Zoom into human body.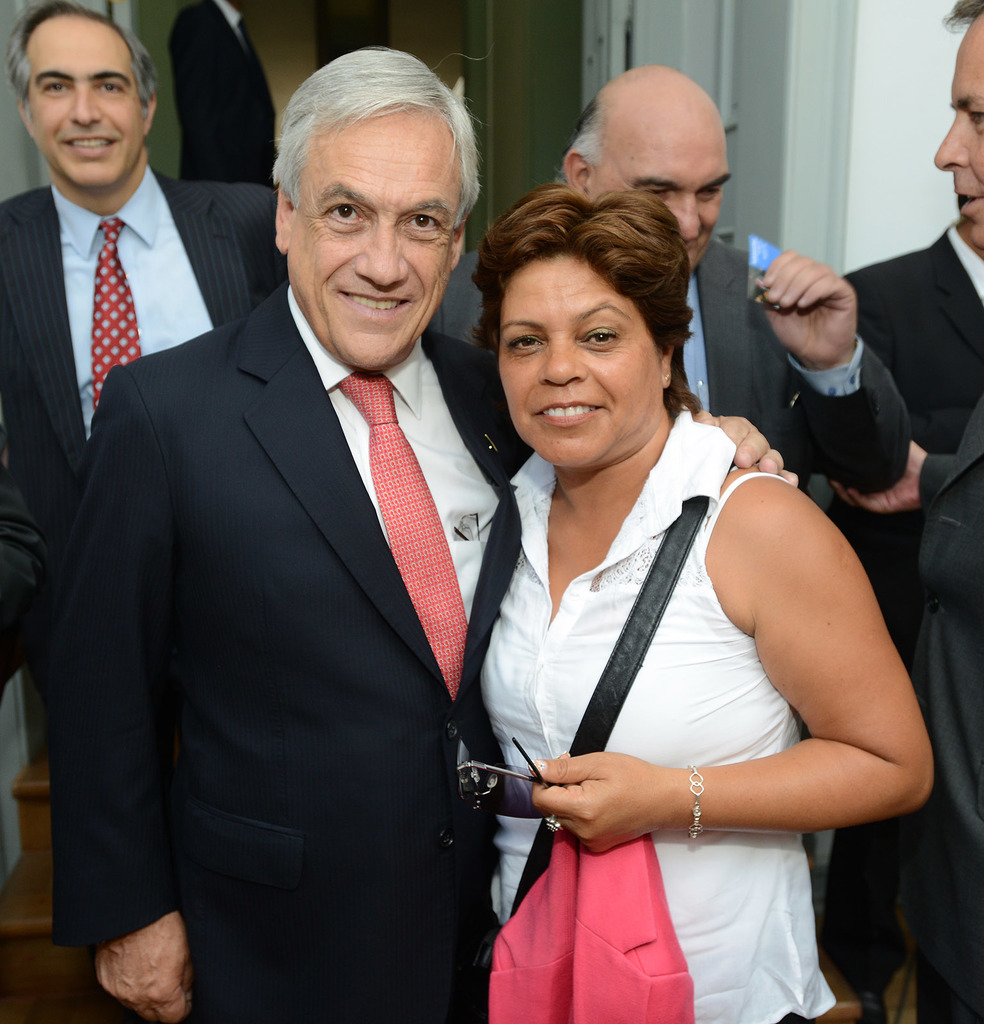
Zoom target: 0,171,289,578.
